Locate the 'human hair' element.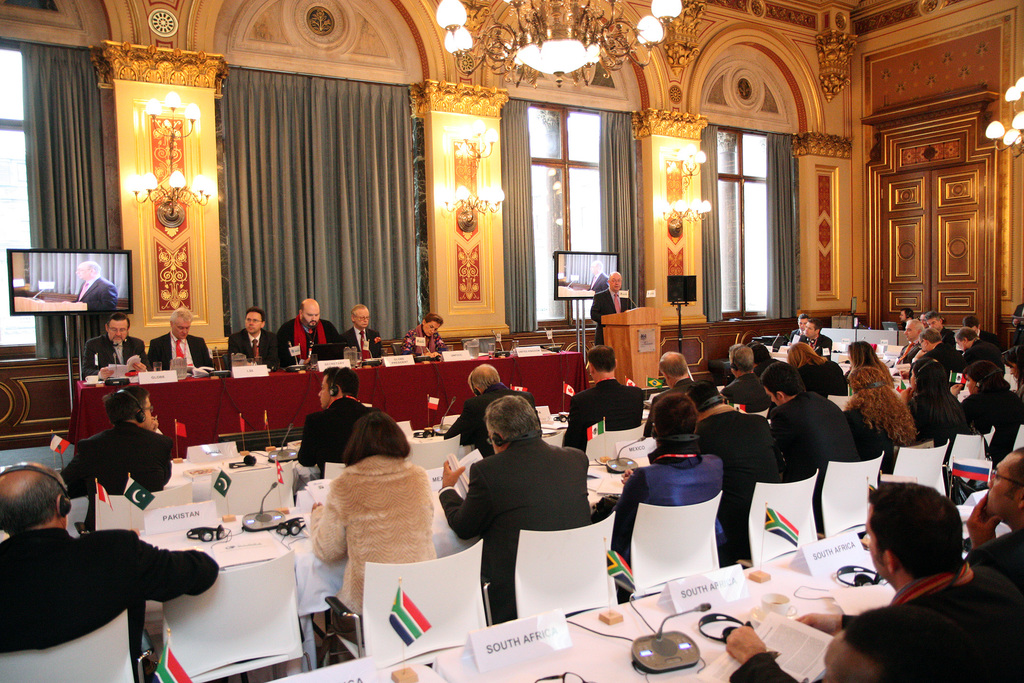
Element bbox: pyautogui.locateOnScreen(299, 302, 306, 315).
